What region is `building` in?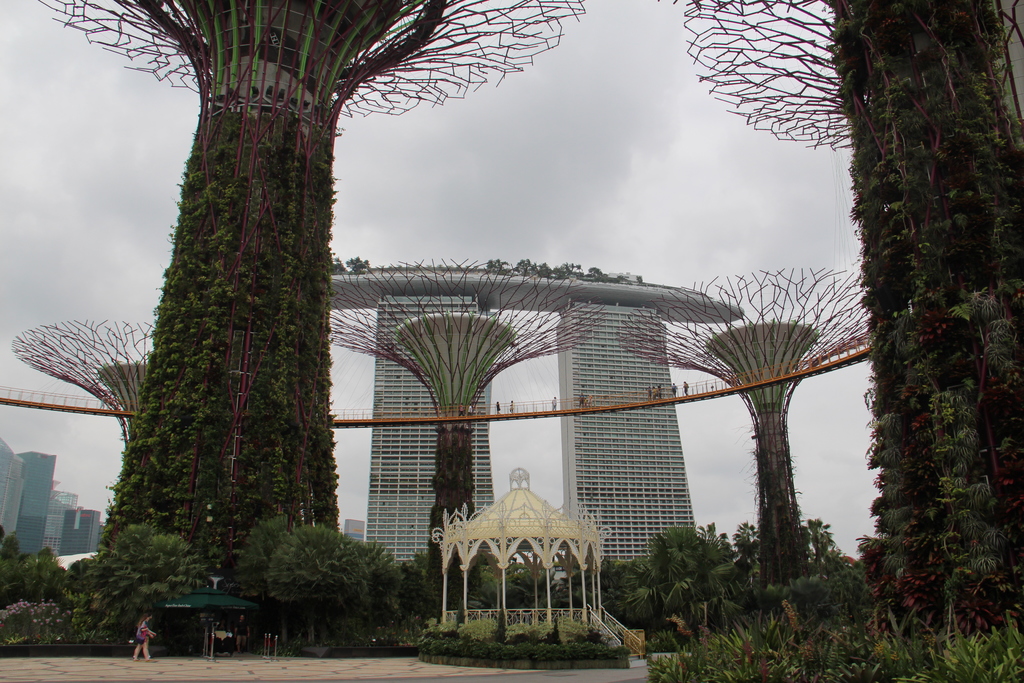
box=[344, 520, 364, 541].
